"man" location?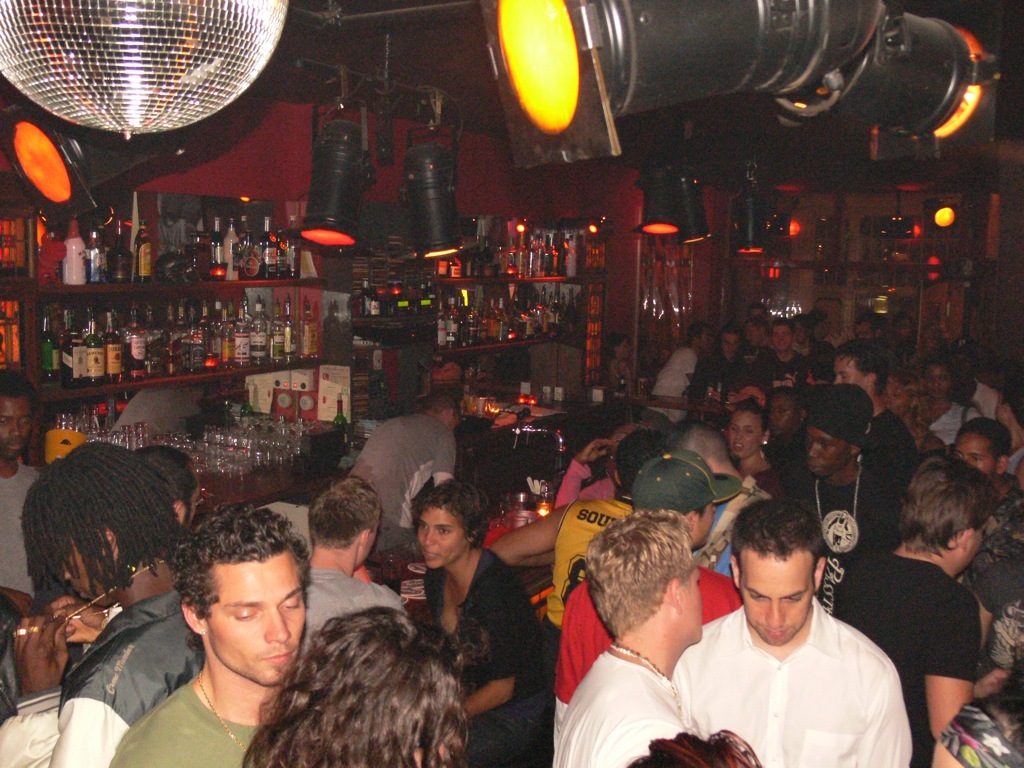
<box>557,508,702,767</box>
